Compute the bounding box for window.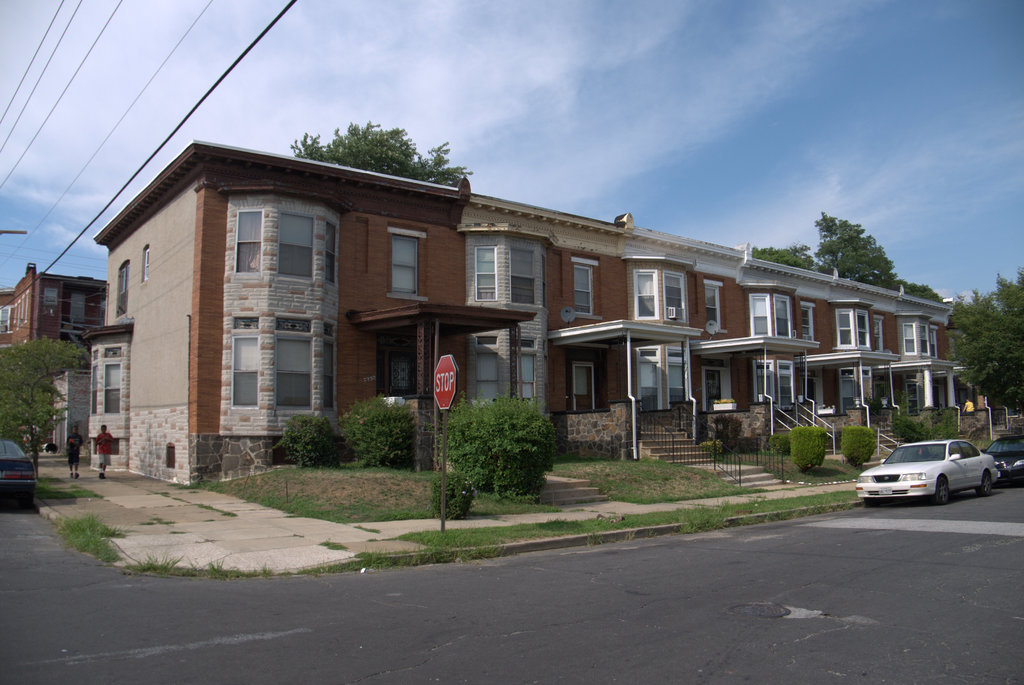
crop(663, 271, 689, 321).
